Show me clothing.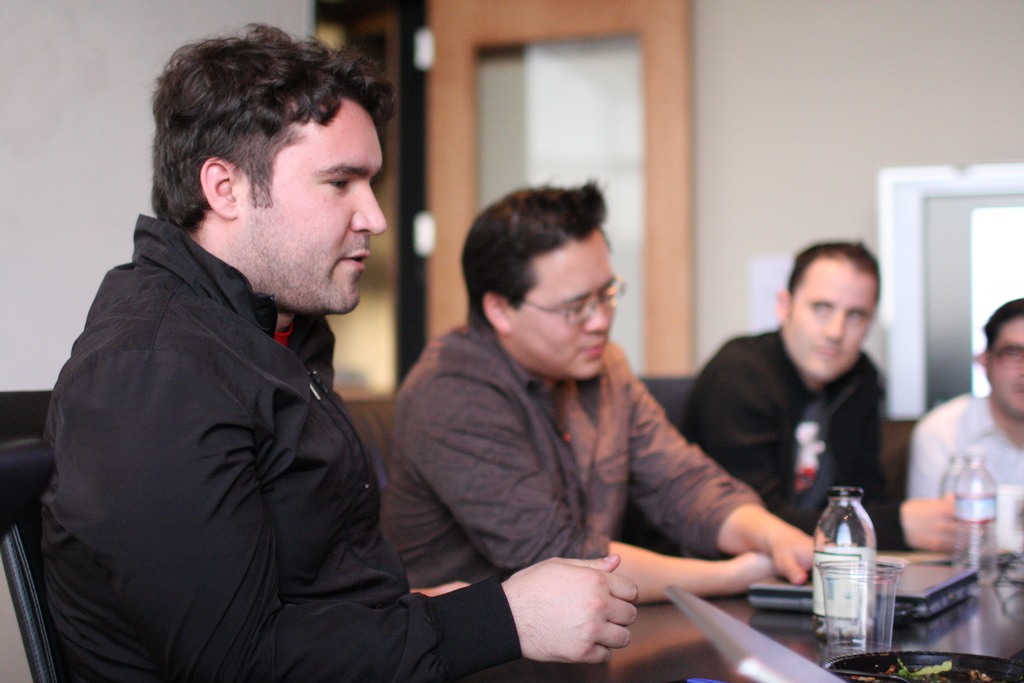
clothing is here: left=392, top=314, right=770, bottom=587.
